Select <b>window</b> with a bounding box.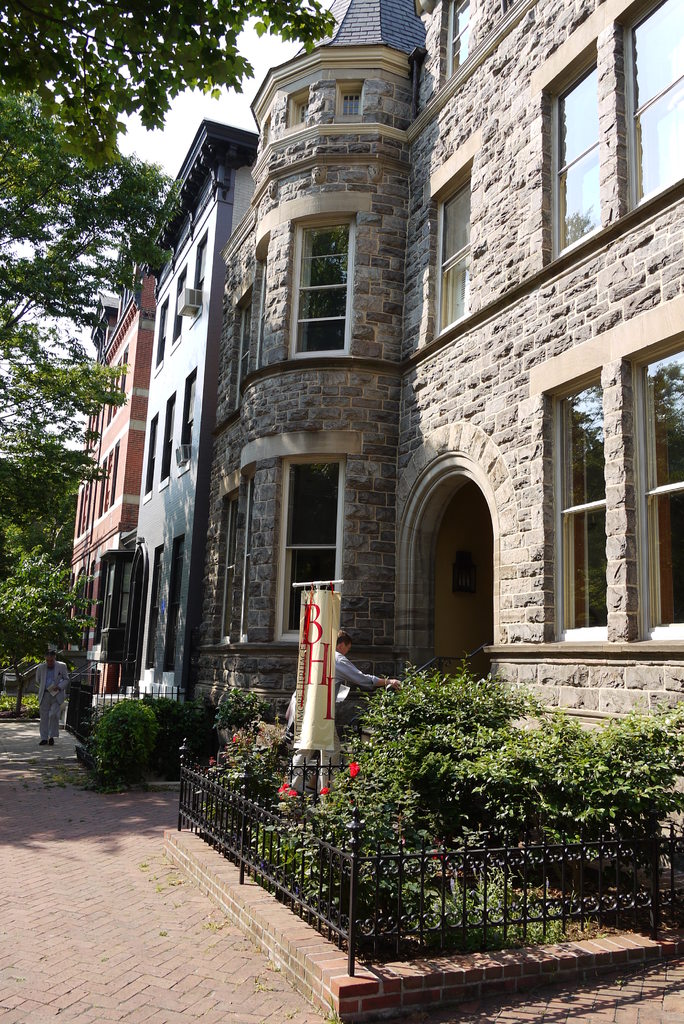
select_region(620, 0, 683, 200).
